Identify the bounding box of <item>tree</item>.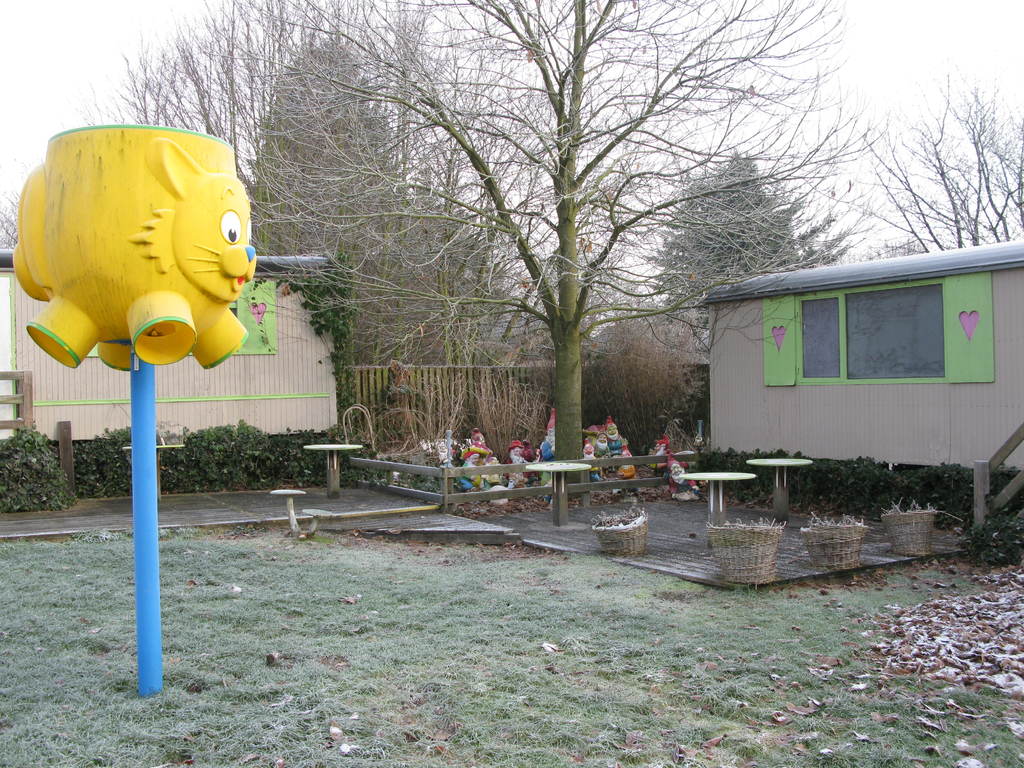
locate(806, 52, 1023, 256).
